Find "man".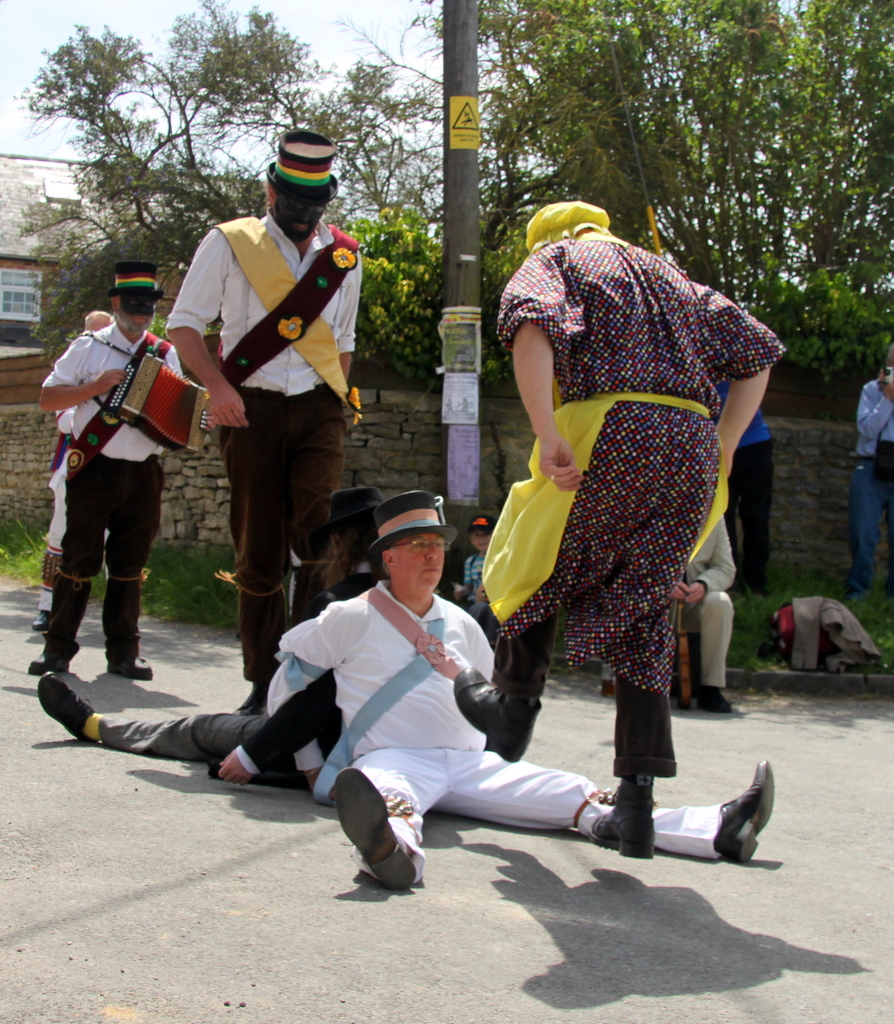
[840,357,893,595].
